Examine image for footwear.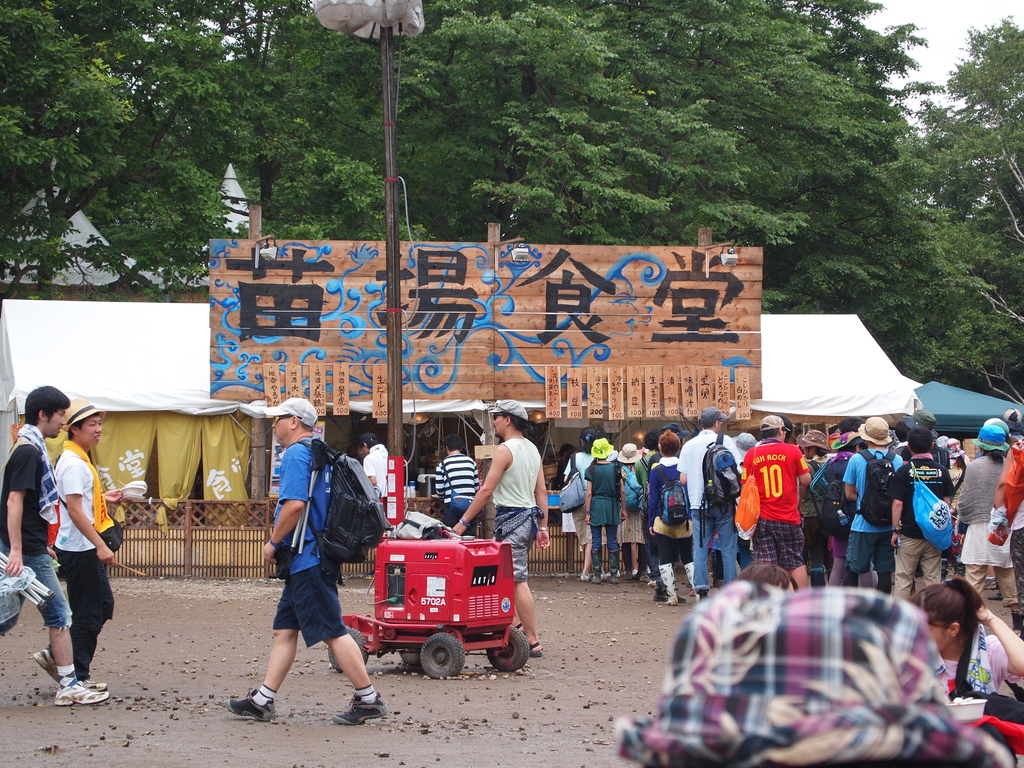
Examination result: l=652, t=582, r=668, b=601.
